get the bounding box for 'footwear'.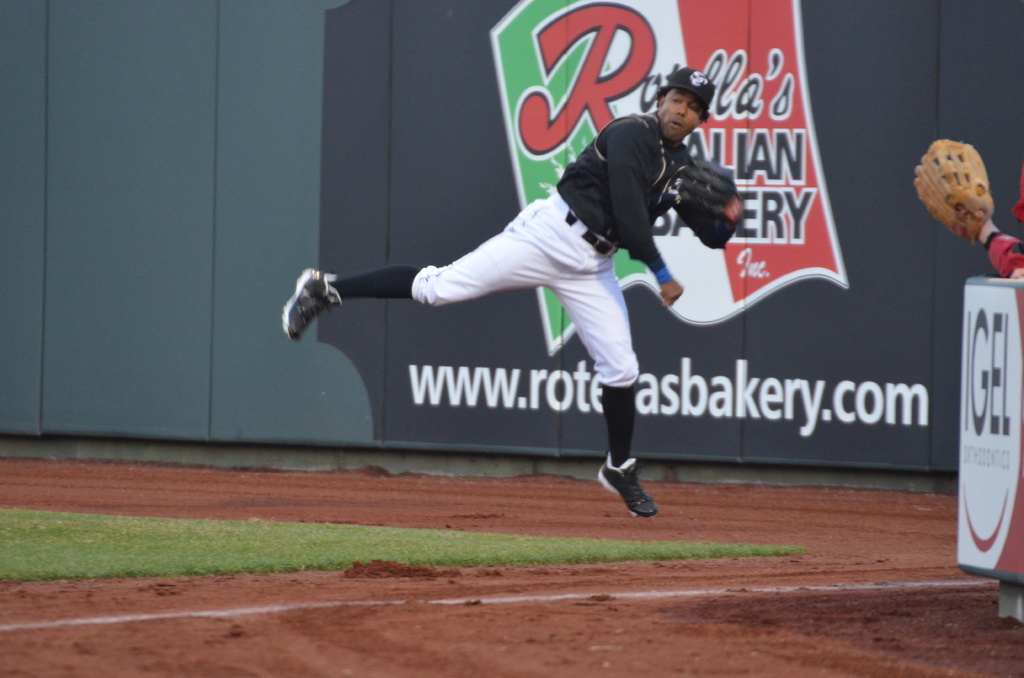
<bbox>284, 261, 345, 343</bbox>.
